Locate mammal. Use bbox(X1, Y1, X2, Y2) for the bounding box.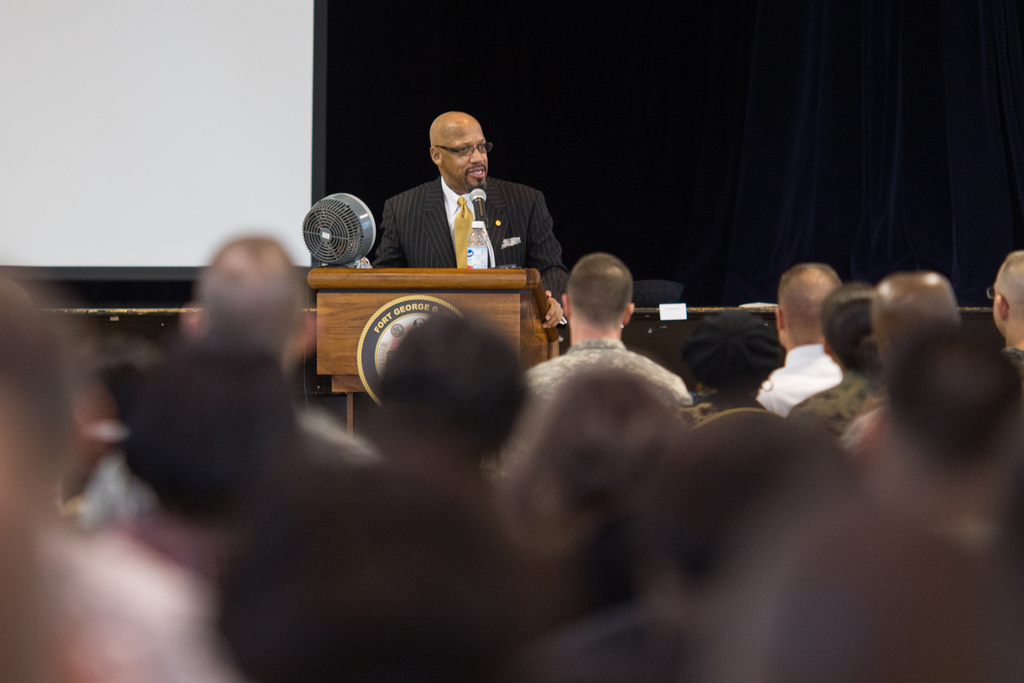
bbox(371, 122, 565, 284).
